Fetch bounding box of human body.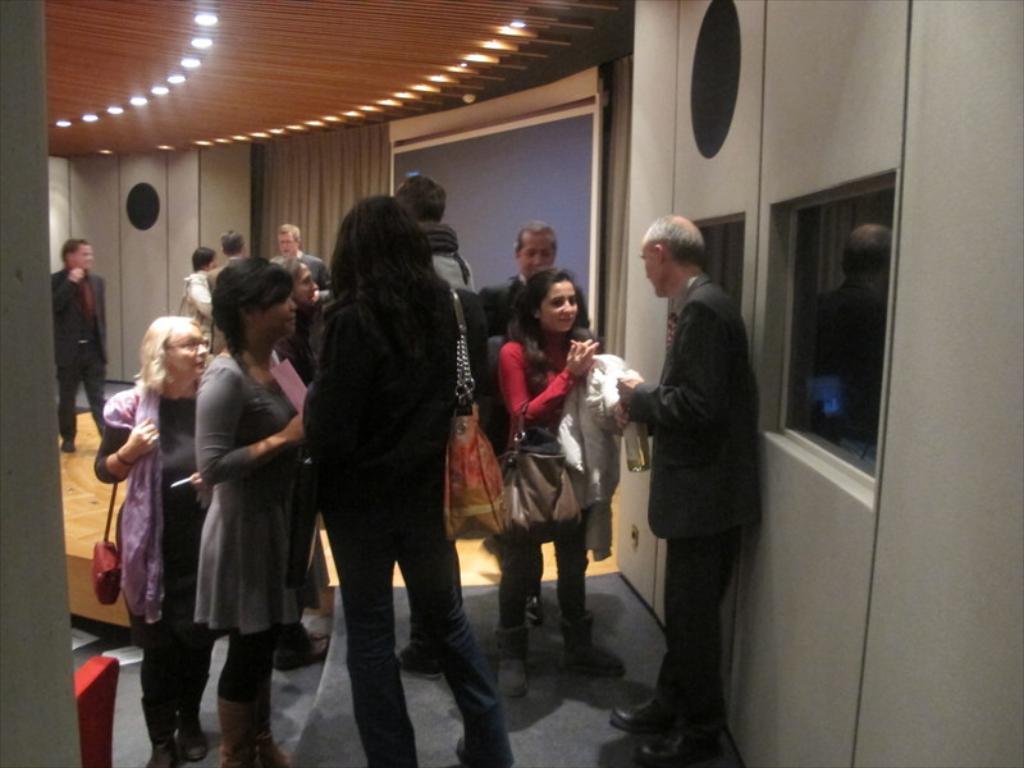
Bbox: crop(262, 255, 335, 398).
